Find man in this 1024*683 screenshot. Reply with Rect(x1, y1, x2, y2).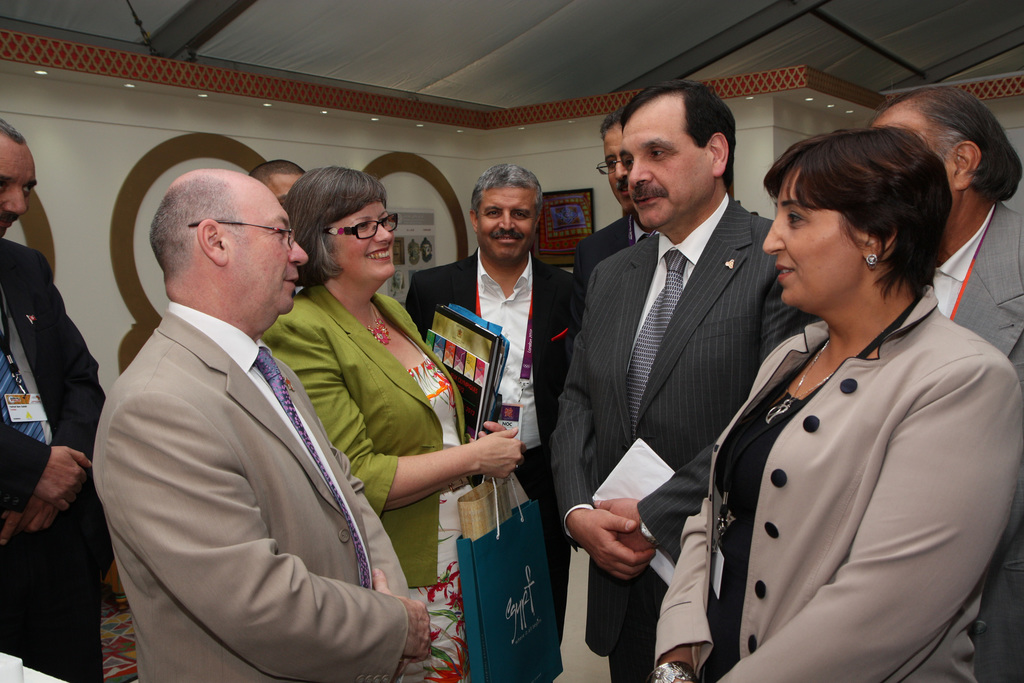
Rect(580, 100, 643, 335).
